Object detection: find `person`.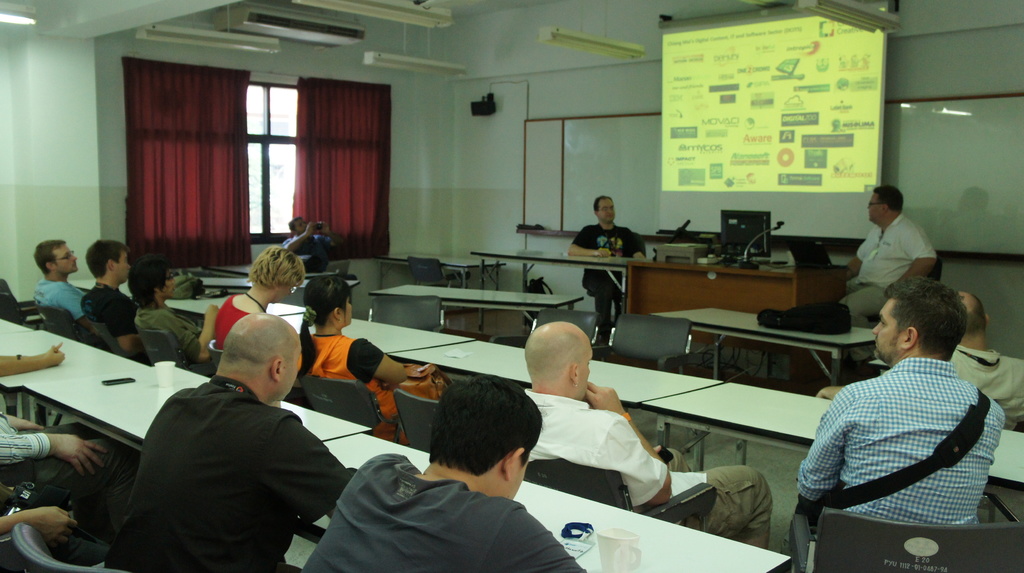
298:375:588:572.
